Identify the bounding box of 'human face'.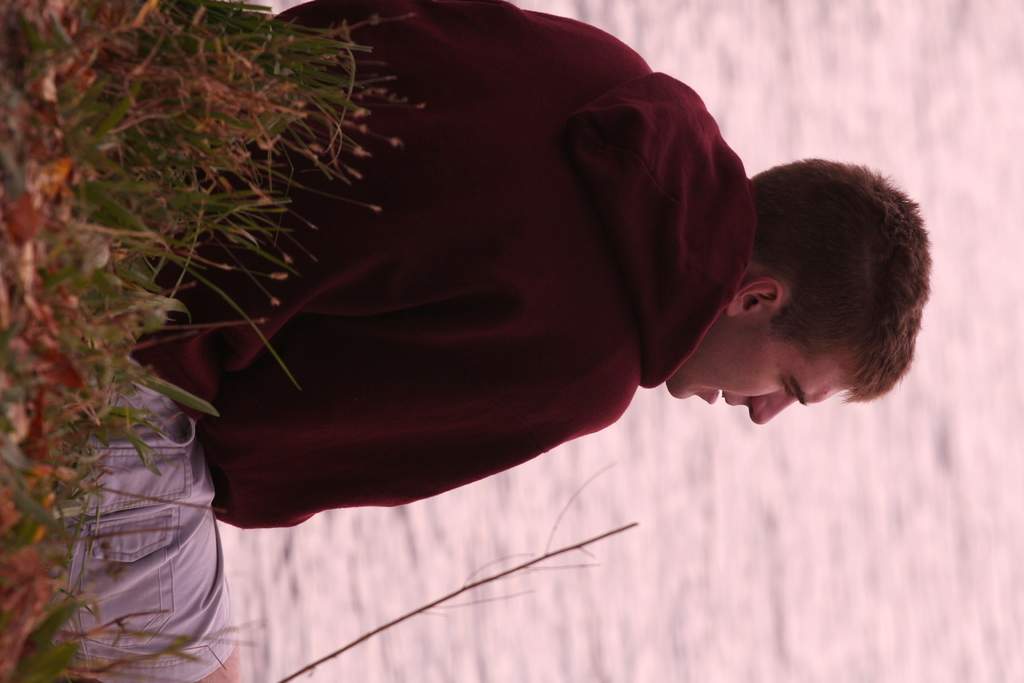
bbox(666, 315, 854, 425).
